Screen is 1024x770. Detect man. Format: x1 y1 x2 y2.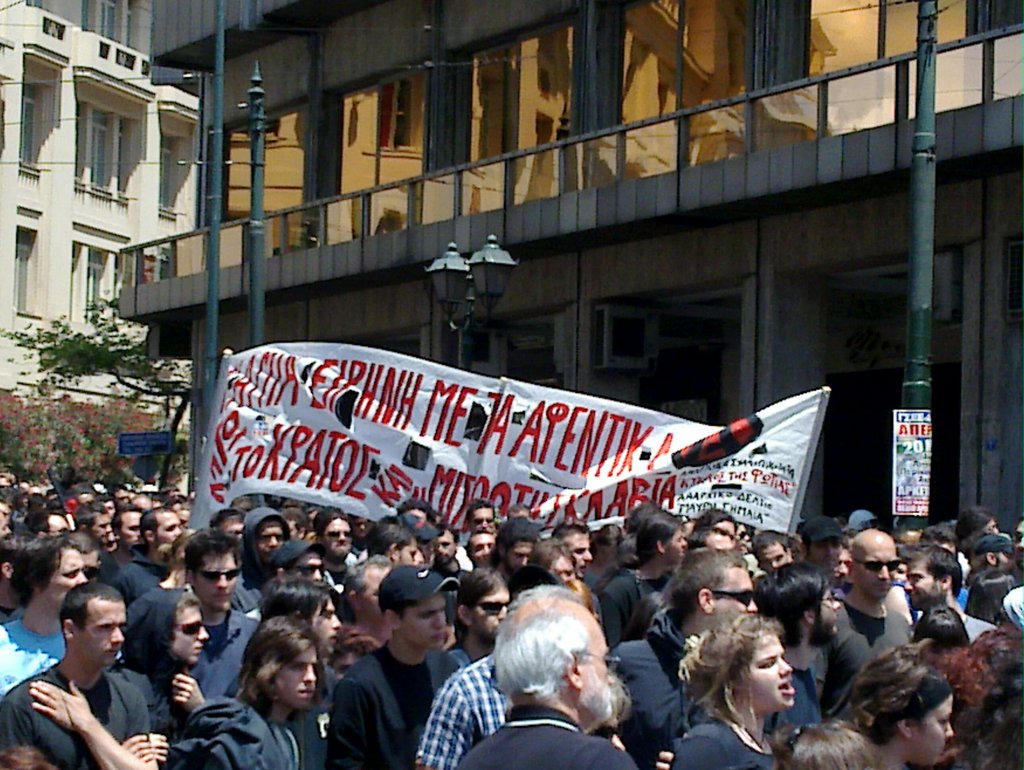
311 505 348 573.
